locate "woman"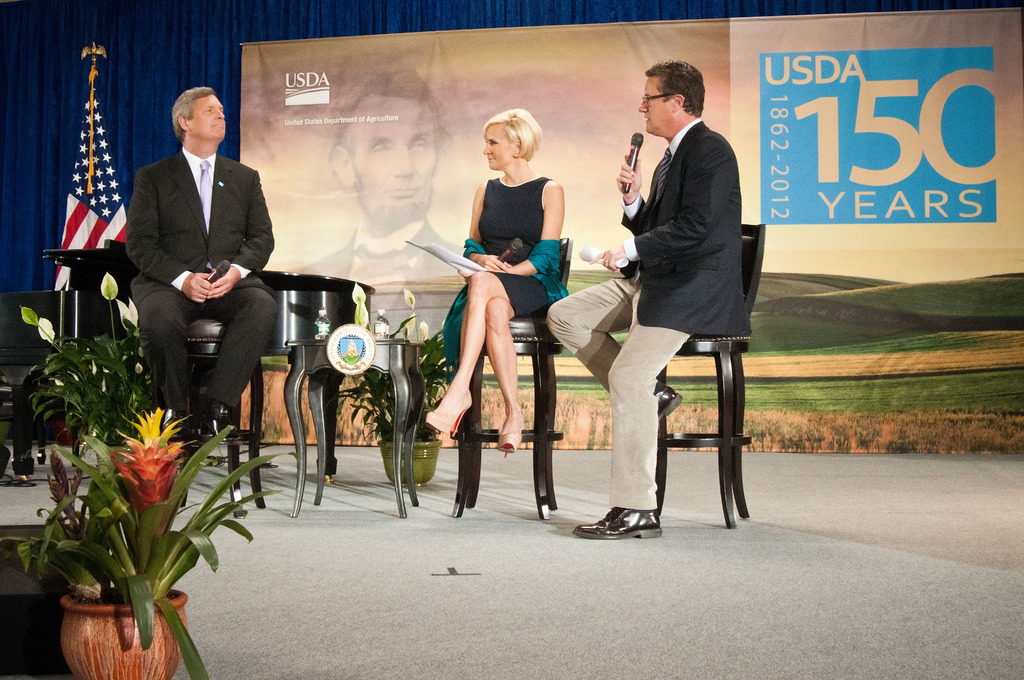
x1=440, y1=115, x2=561, y2=520
